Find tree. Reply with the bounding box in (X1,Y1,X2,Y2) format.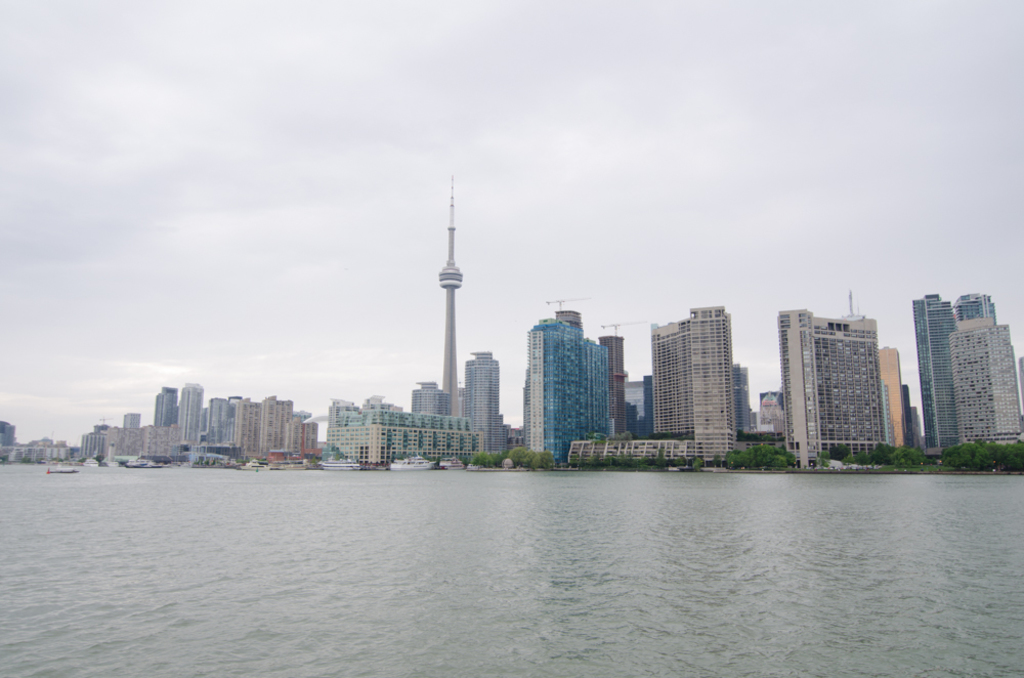
(815,442,849,462).
